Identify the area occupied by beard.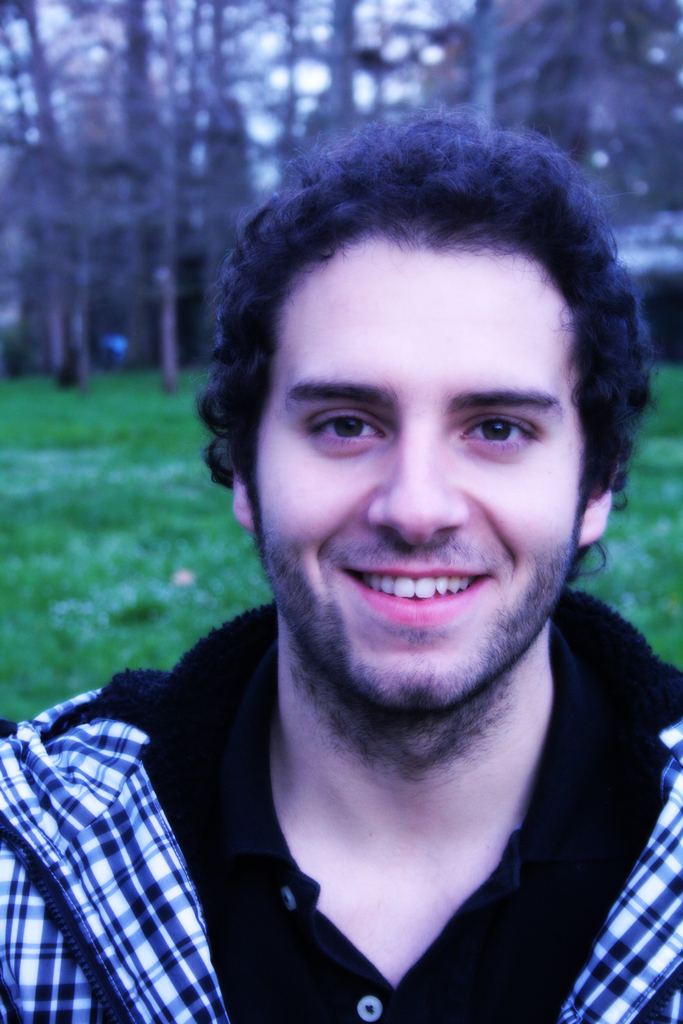
Area: [260, 504, 586, 774].
